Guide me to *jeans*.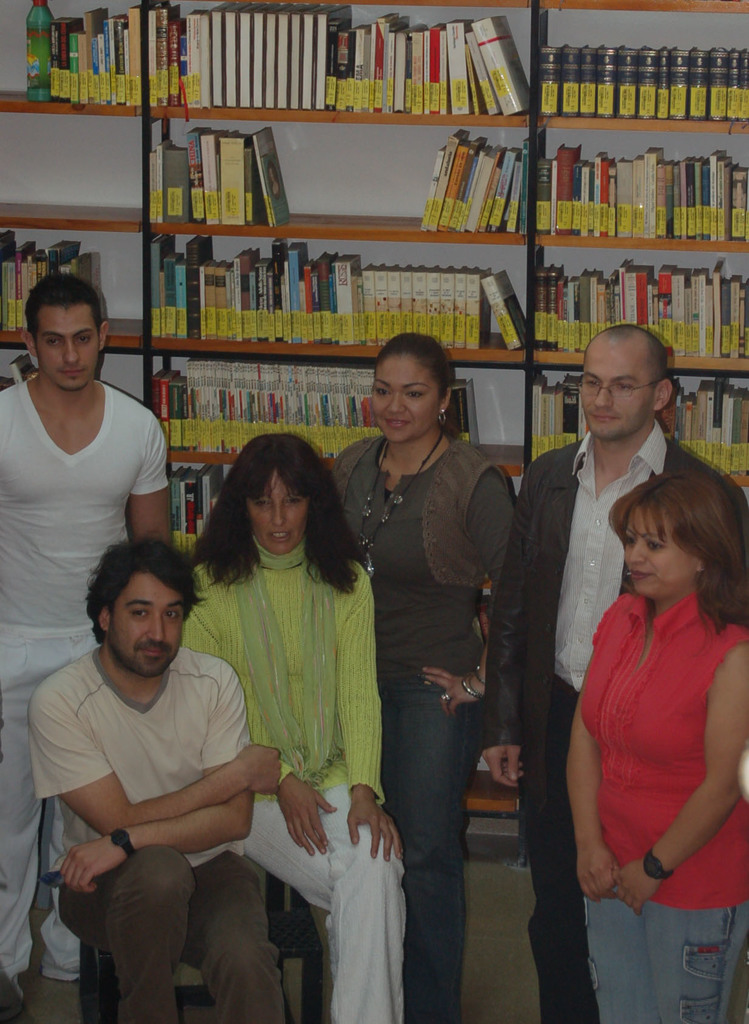
Guidance: (580,882,737,1023).
